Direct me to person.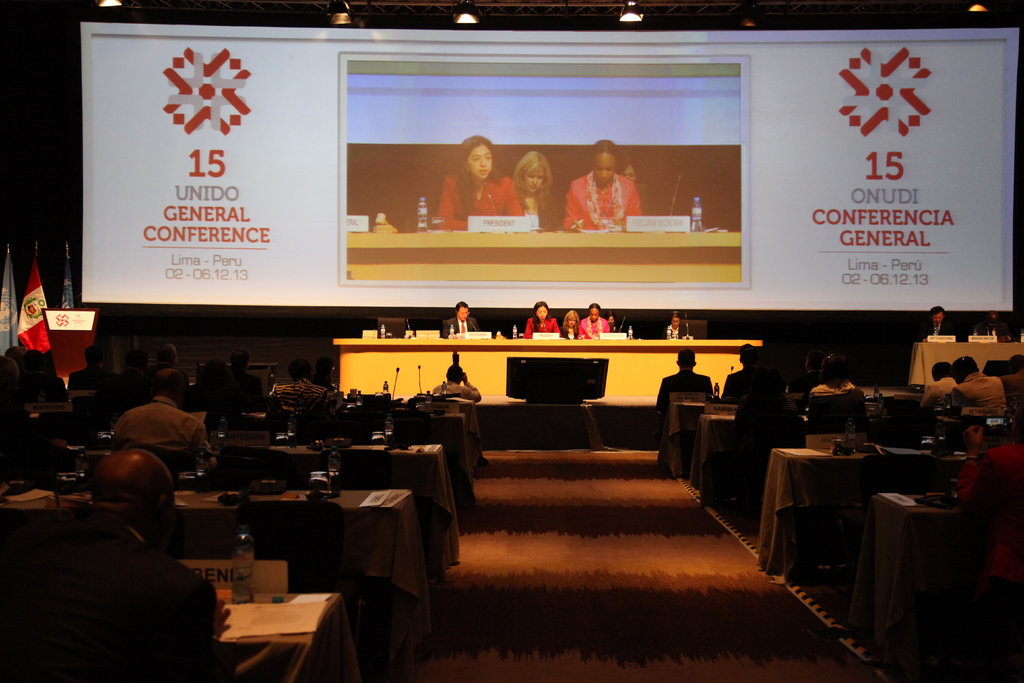
Direction: left=0, top=450, right=234, bottom=682.
